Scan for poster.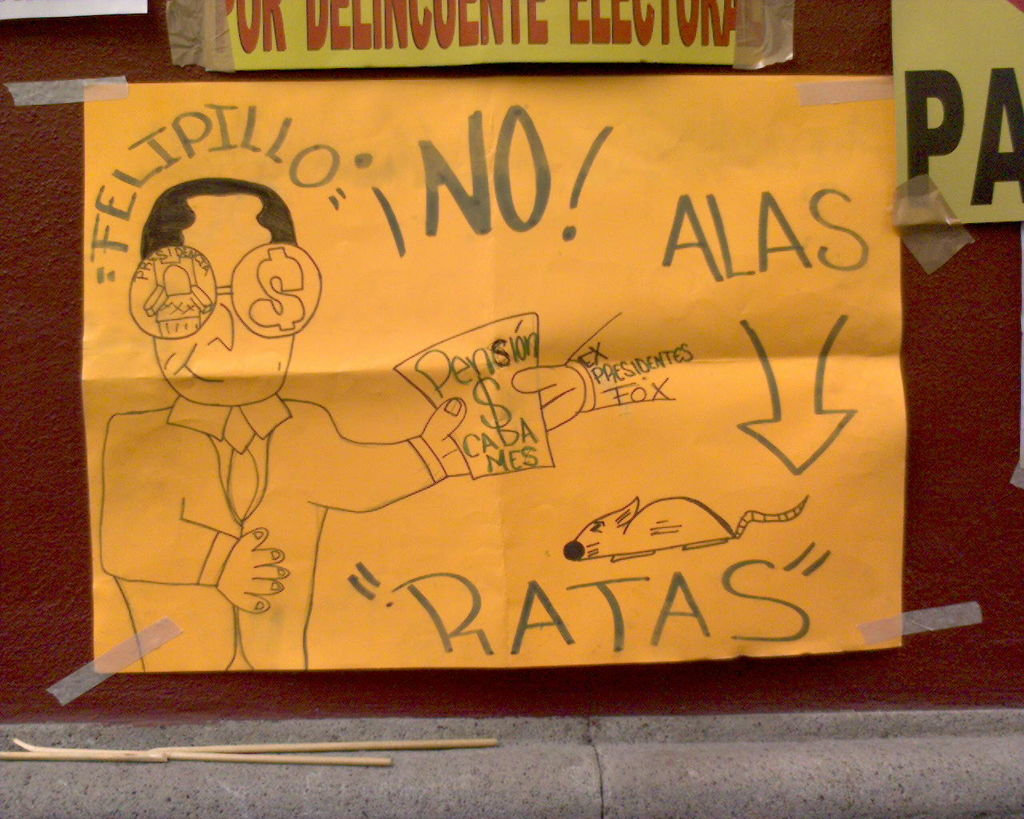
Scan result: left=894, top=0, right=1023, bottom=226.
